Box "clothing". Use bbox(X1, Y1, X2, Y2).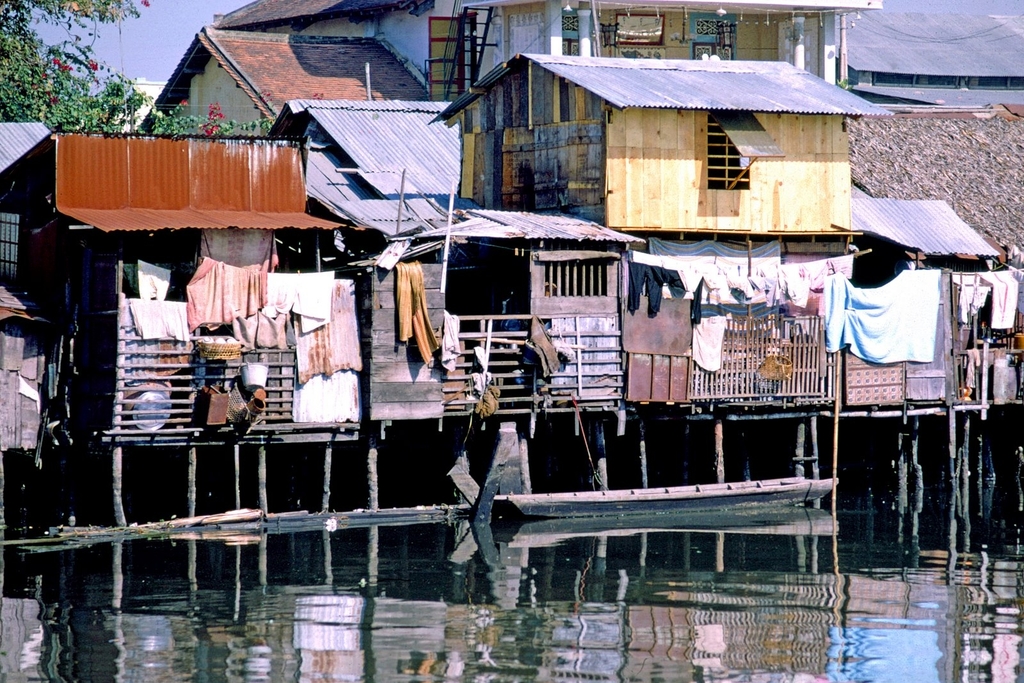
bbox(402, 256, 440, 372).
